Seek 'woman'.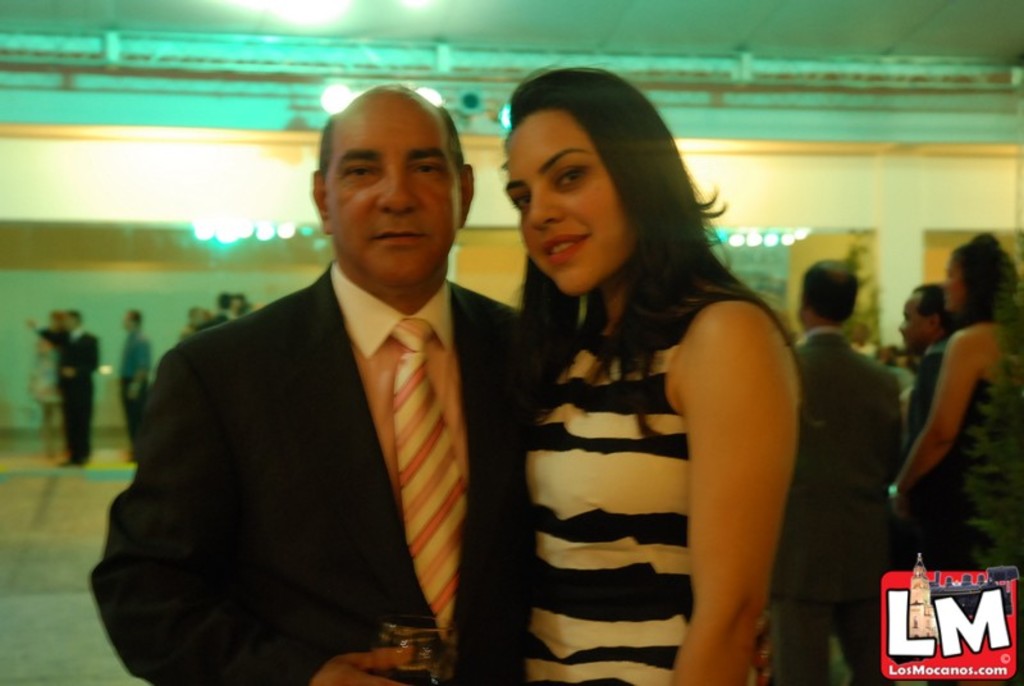
(890, 229, 1023, 570).
